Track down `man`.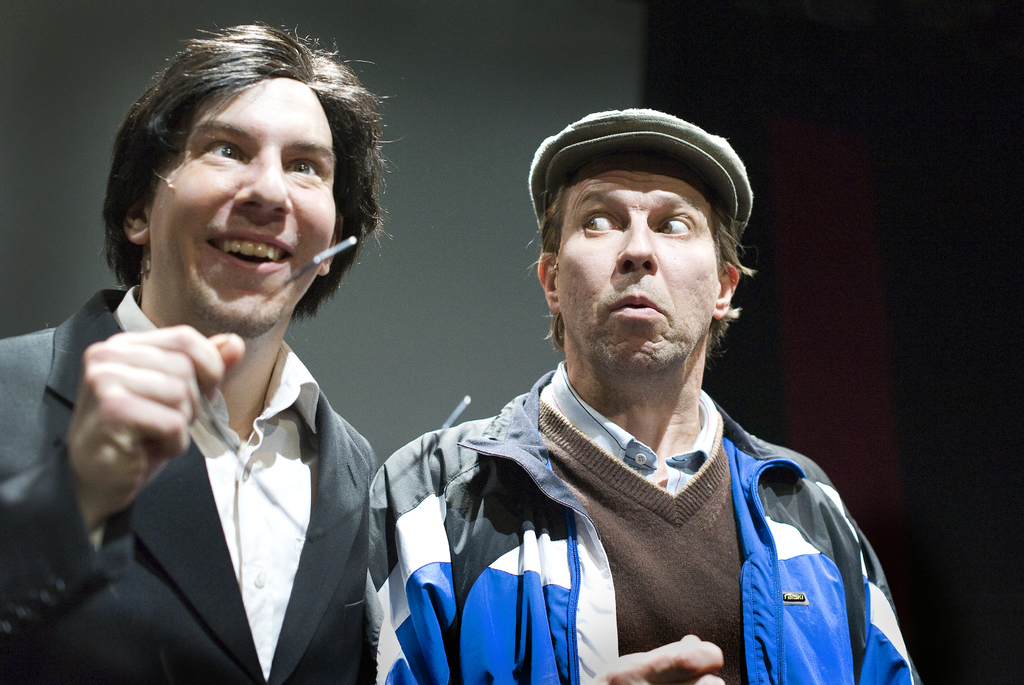
Tracked to BBox(0, 22, 378, 684).
